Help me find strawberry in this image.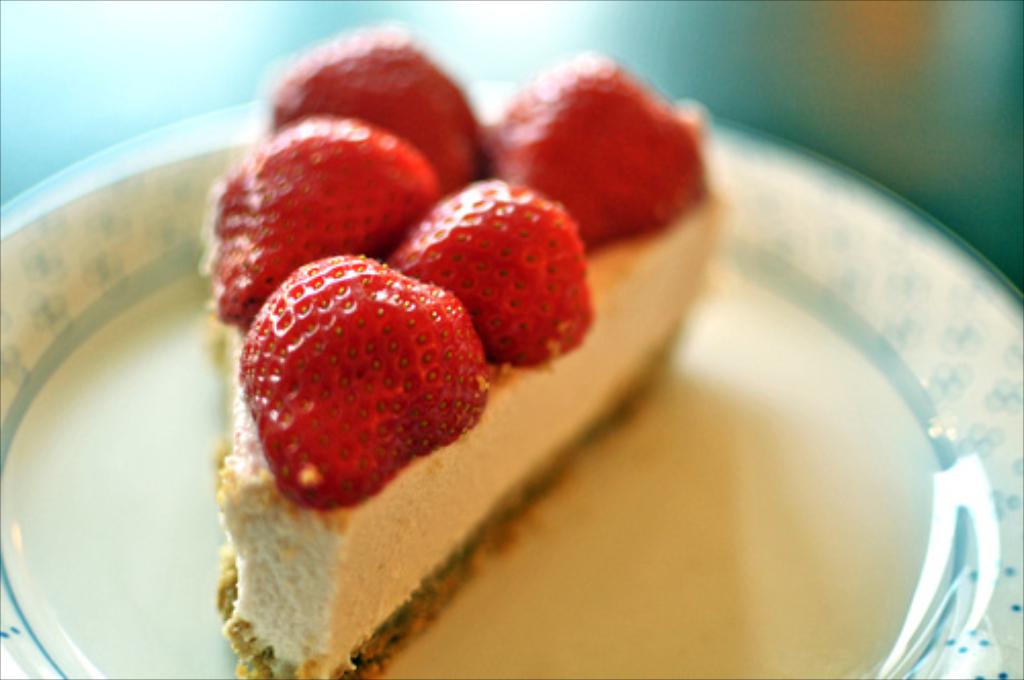
Found it: (250,20,492,188).
